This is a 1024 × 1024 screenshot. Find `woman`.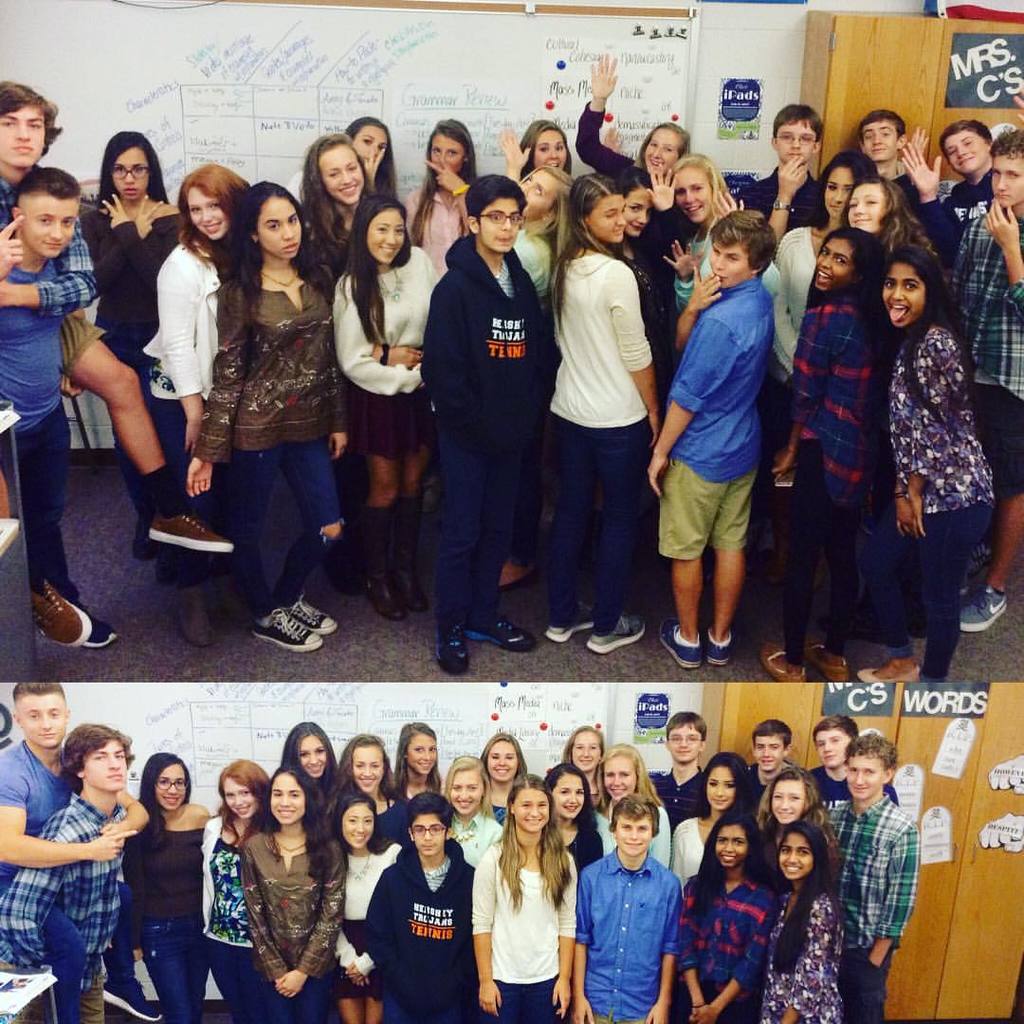
Bounding box: bbox=[125, 751, 210, 1023].
